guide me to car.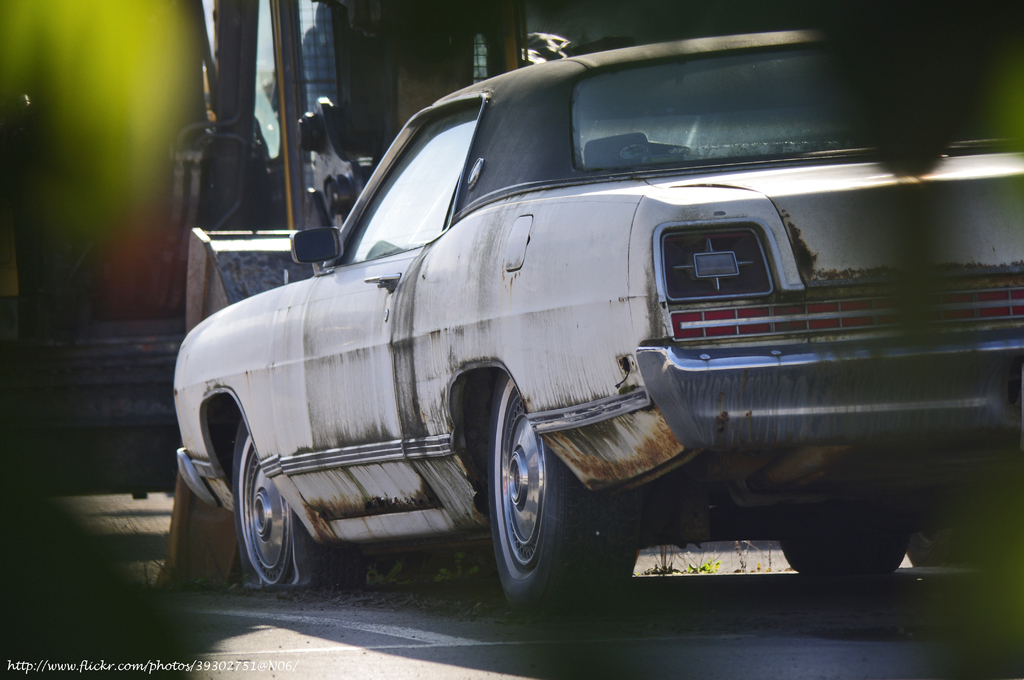
Guidance: region(181, 27, 1009, 637).
